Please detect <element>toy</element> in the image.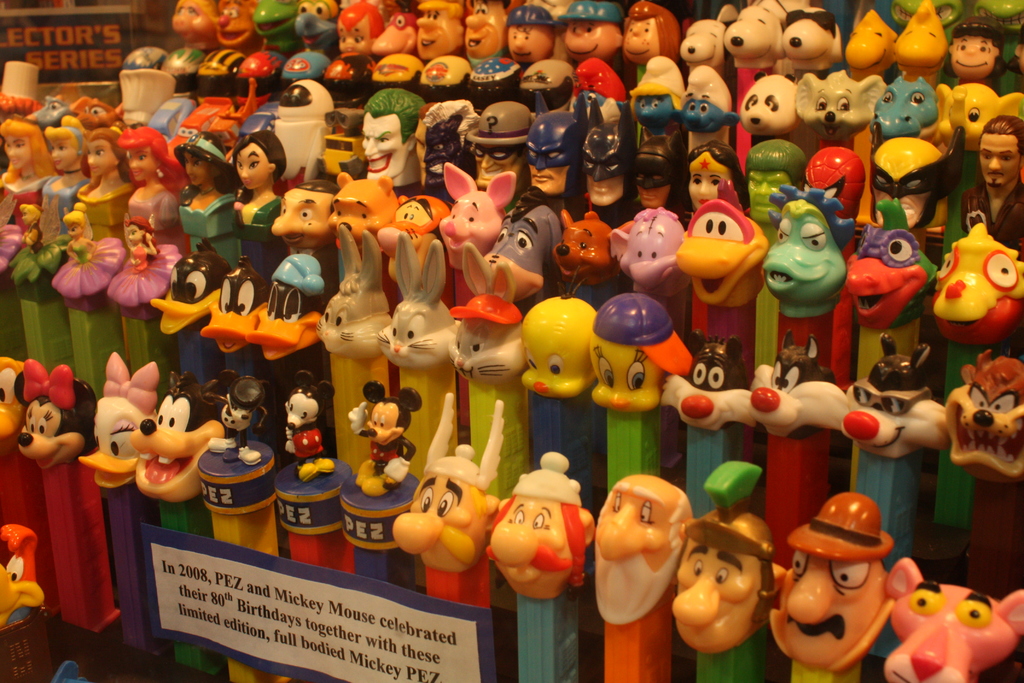
BBox(744, 66, 799, 138).
